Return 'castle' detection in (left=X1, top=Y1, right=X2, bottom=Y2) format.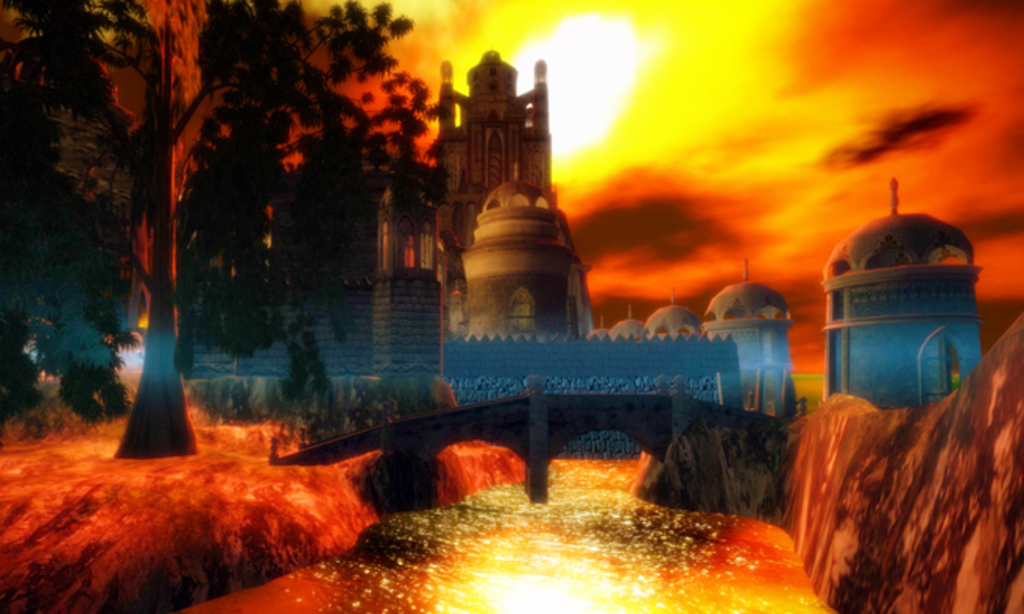
(left=818, top=181, right=987, bottom=402).
